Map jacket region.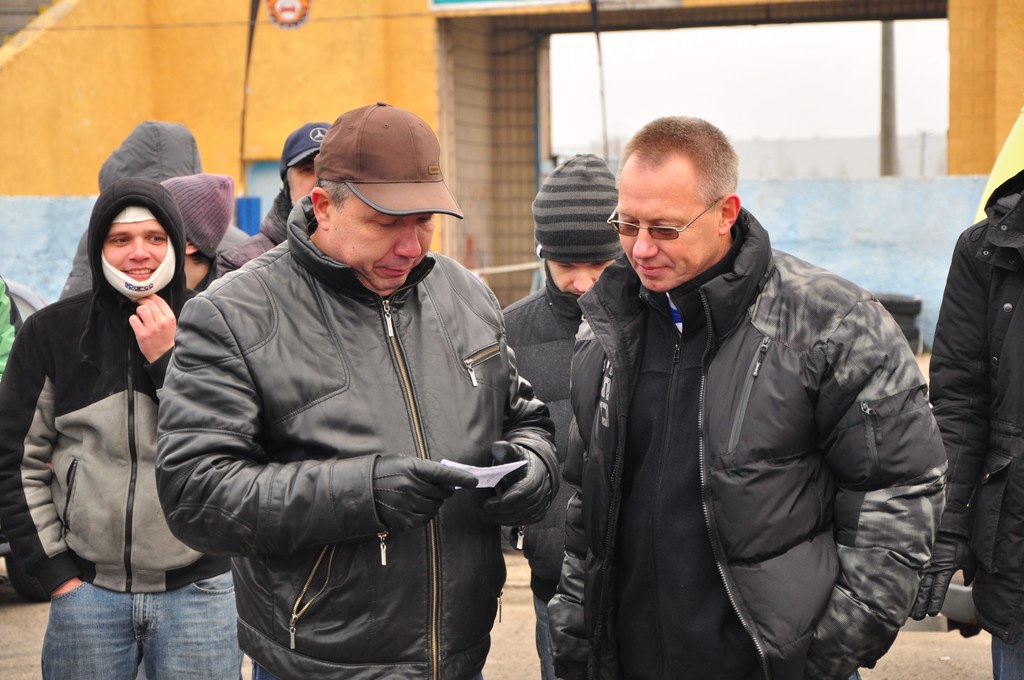
Mapped to x1=928 y1=161 x2=1023 y2=640.
